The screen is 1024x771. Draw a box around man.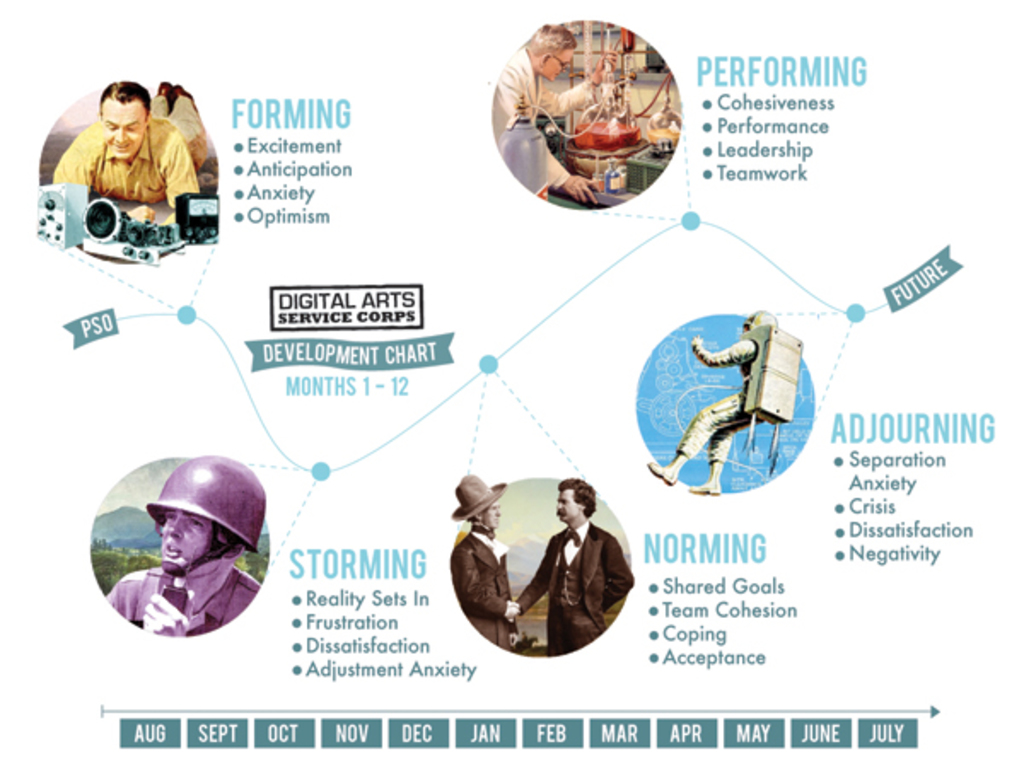
left=488, top=22, right=616, bottom=227.
